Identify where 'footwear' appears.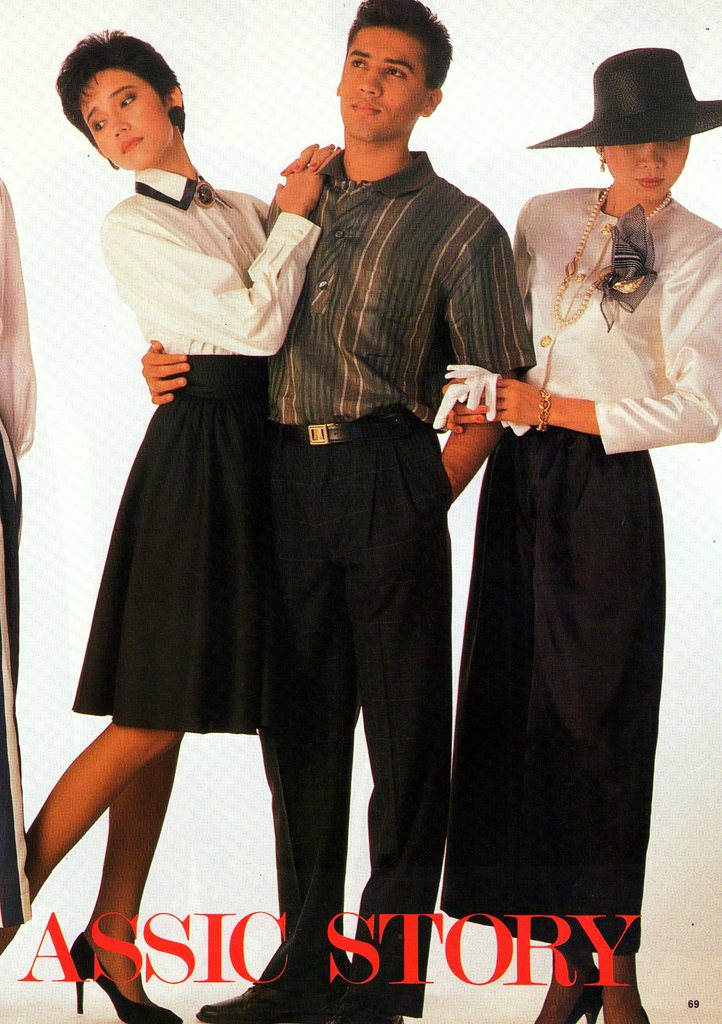
Appears at bbox(195, 980, 325, 1023).
